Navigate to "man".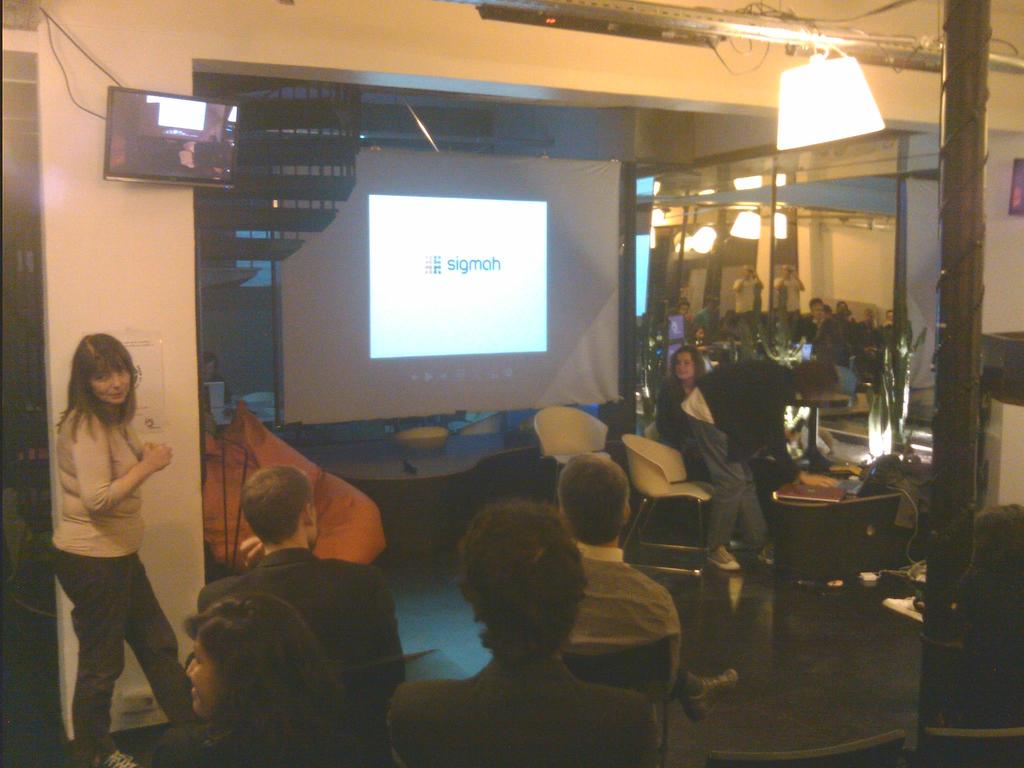
Navigation target: x1=417, y1=507, x2=657, y2=735.
